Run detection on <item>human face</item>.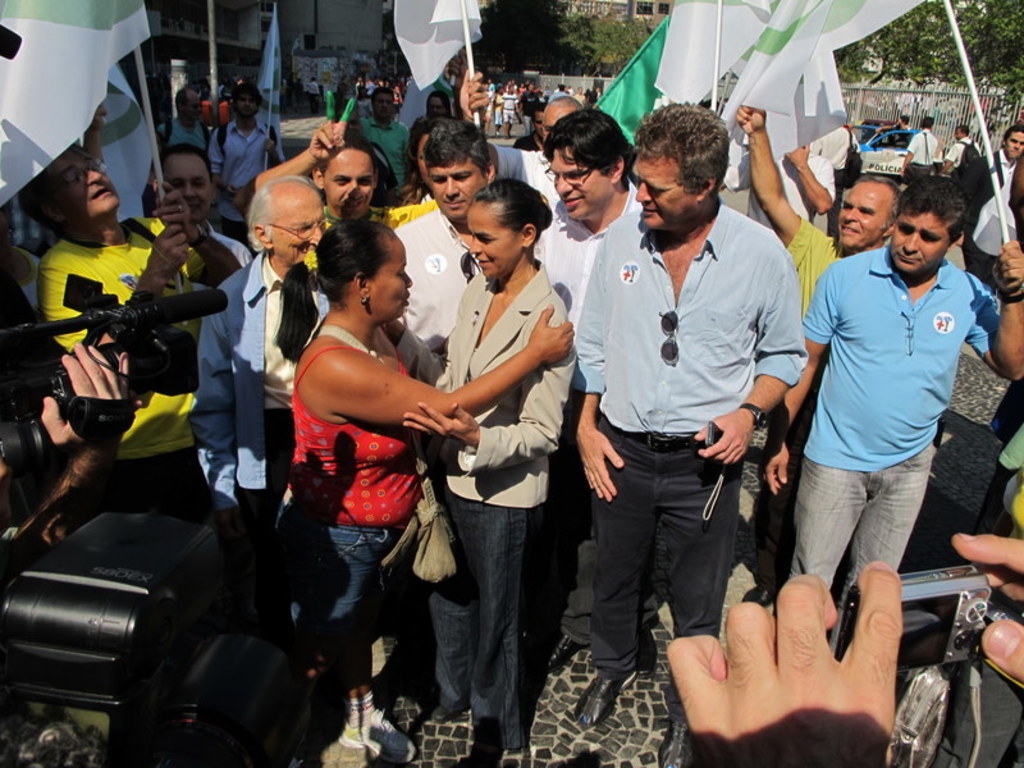
Result: 556:143:612:223.
